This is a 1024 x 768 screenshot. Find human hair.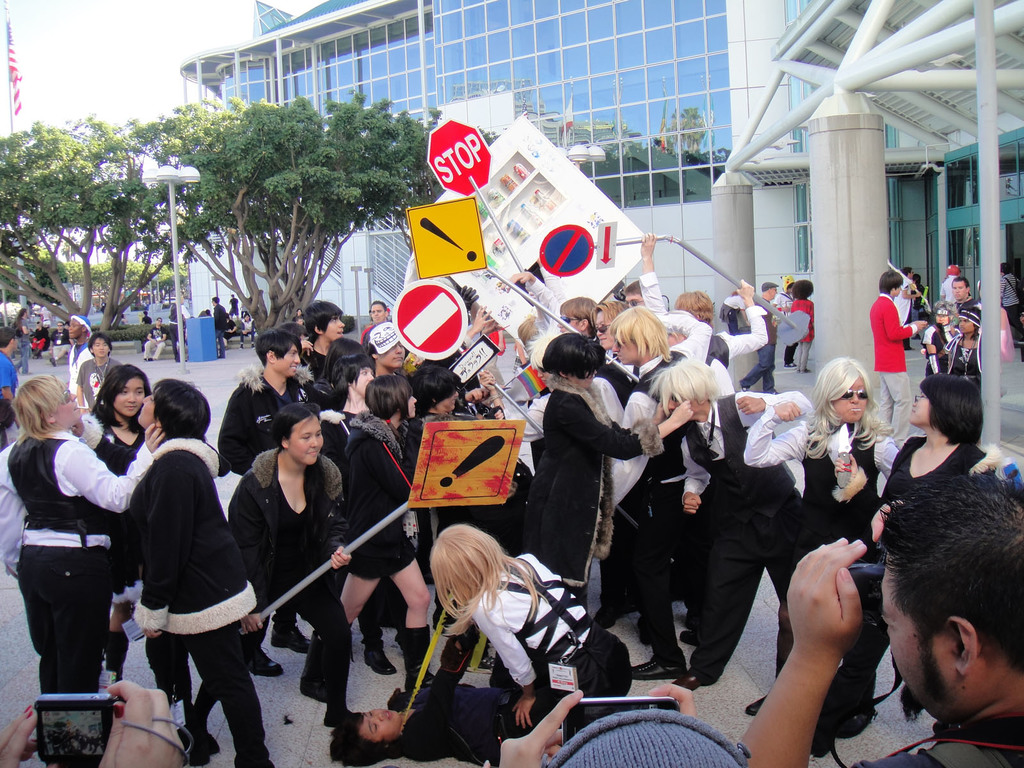
Bounding box: 86,331,111,358.
